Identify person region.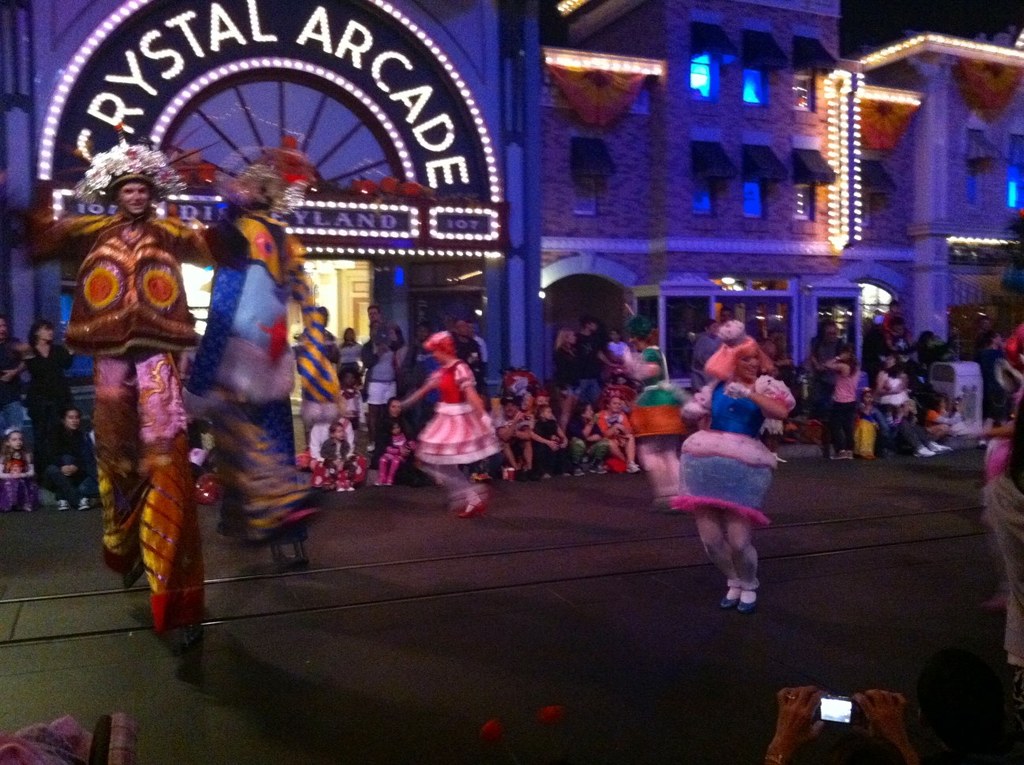
Region: <bbox>36, 406, 97, 510</bbox>.
